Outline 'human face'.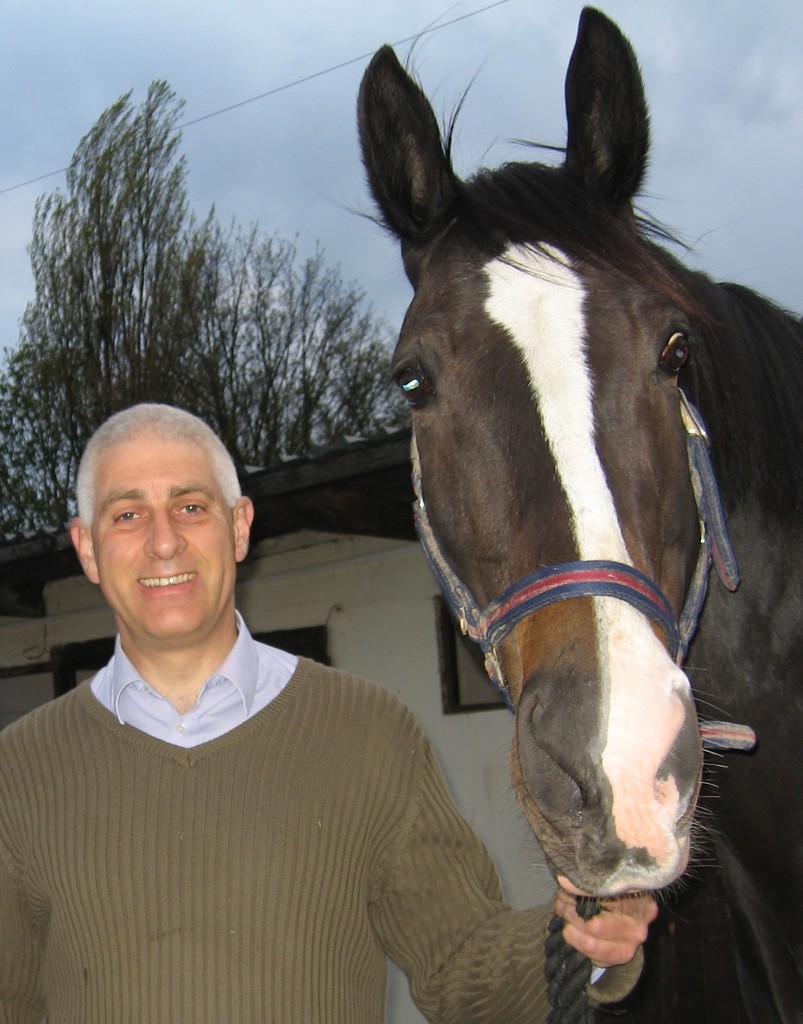
Outline: select_region(95, 415, 236, 650).
